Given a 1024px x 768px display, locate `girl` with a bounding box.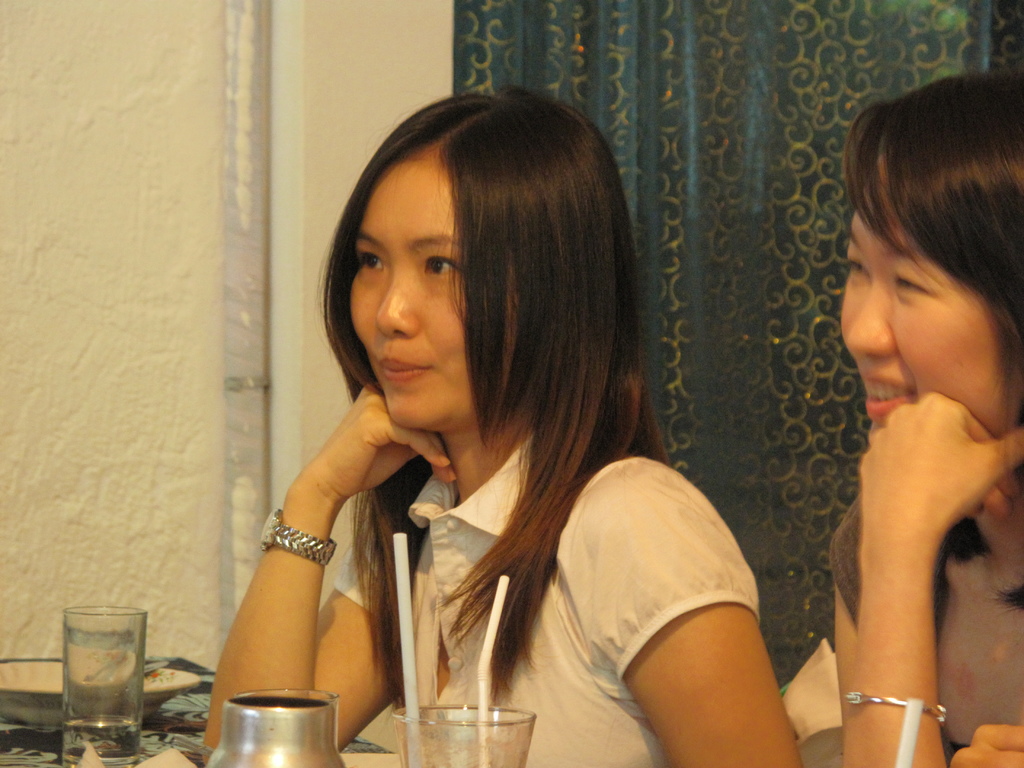
Located: pyautogui.locateOnScreen(815, 58, 1023, 767).
